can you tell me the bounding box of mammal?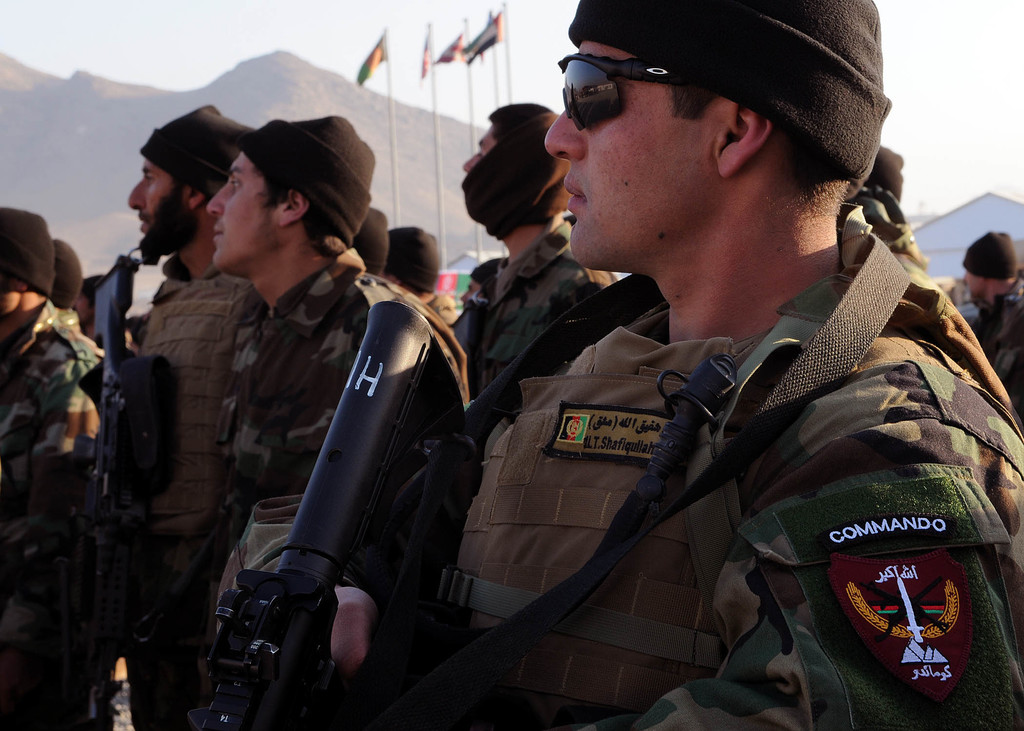
box(387, 227, 470, 346).
